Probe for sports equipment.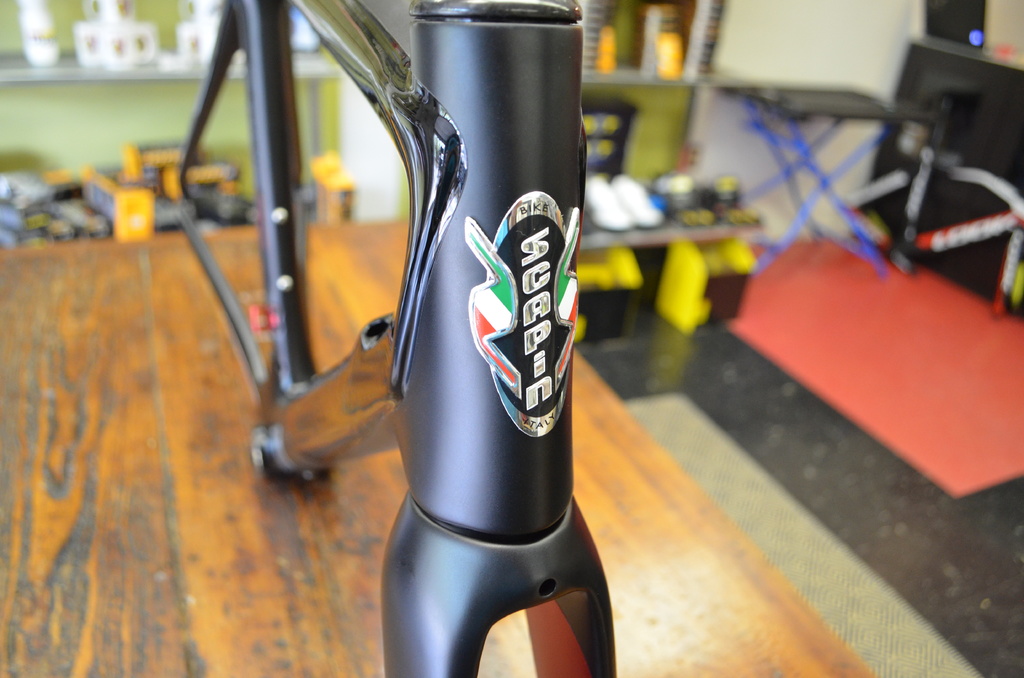
Probe result: (left=177, top=0, right=617, bottom=675).
